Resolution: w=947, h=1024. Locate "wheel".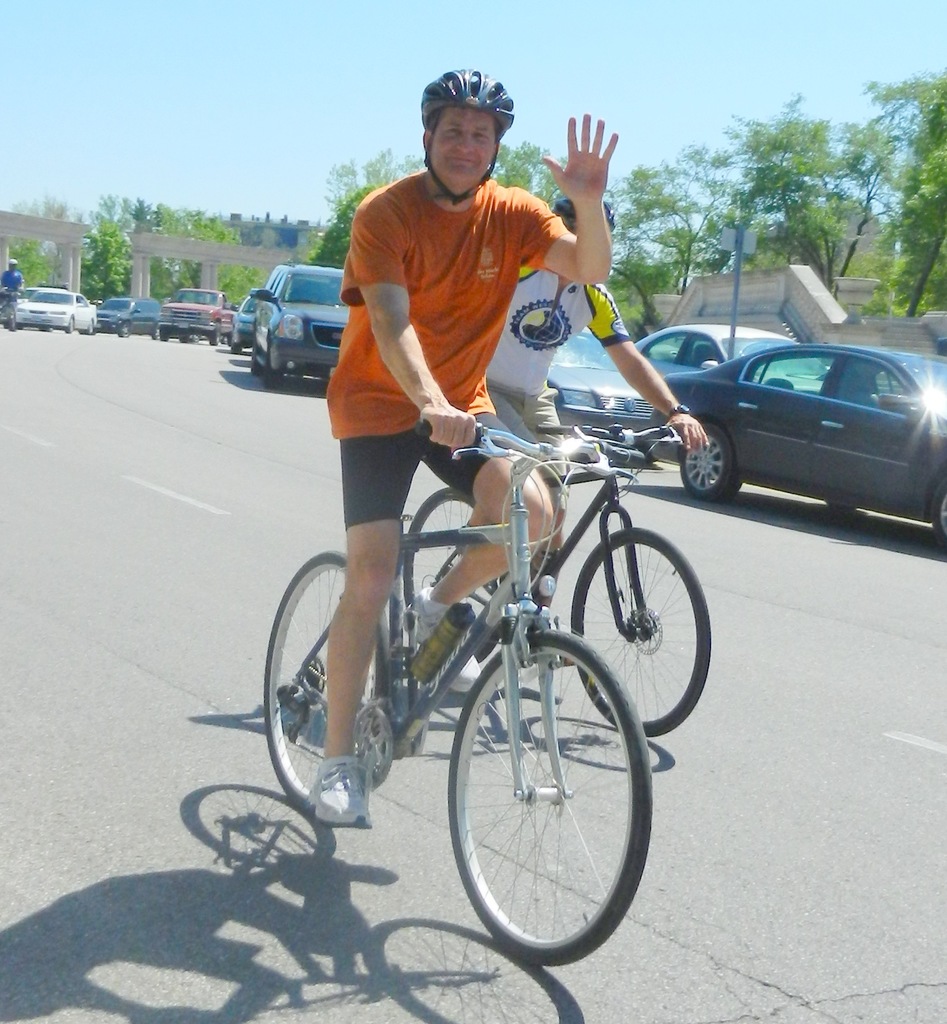
(263,351,284,389).
